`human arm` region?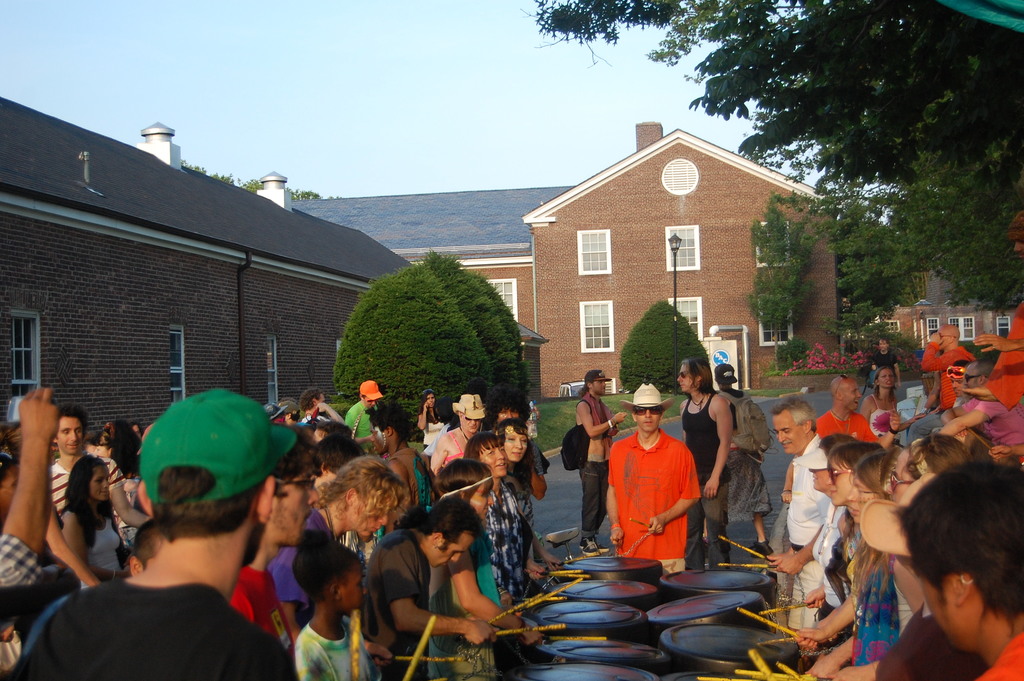
select_region(914, 329, 963, 372)
